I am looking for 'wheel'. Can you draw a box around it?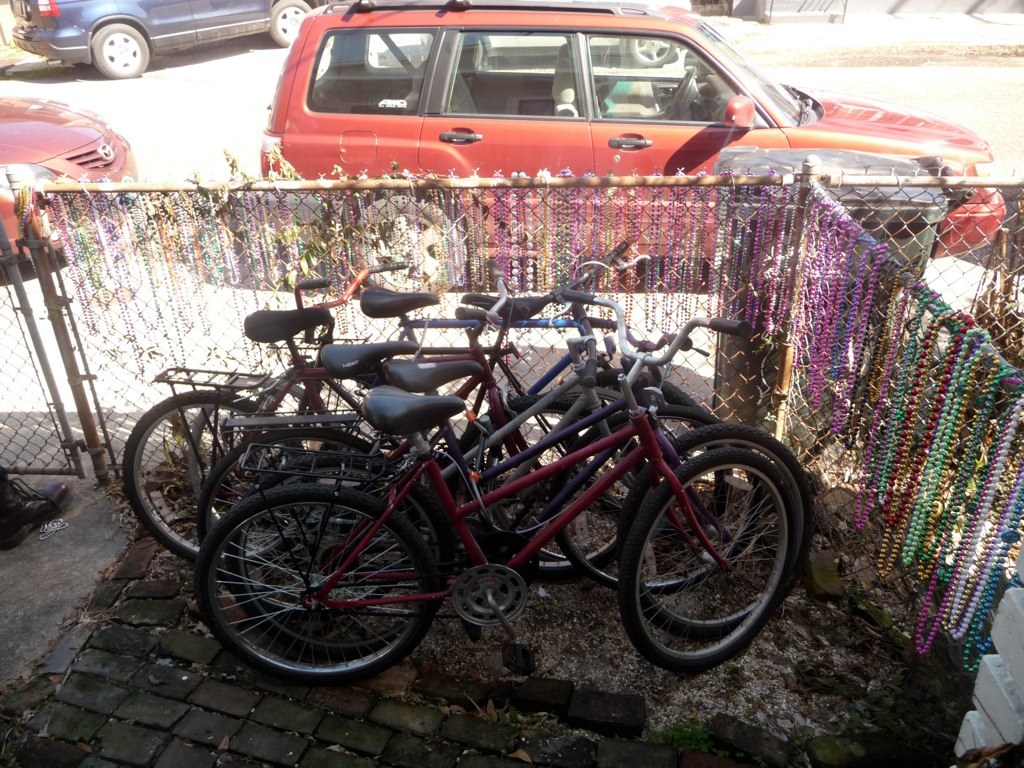
Sure, the bounding box is (450, 383, 657, 585).
